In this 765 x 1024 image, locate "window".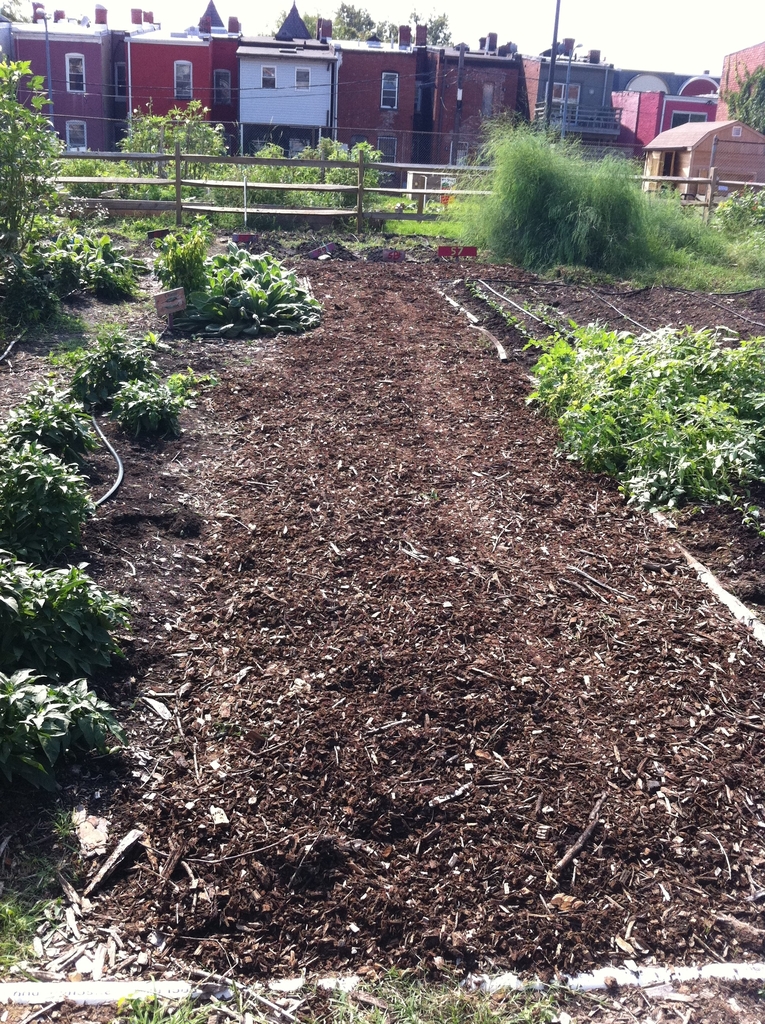
Bounding box: (671,110,707,129).
